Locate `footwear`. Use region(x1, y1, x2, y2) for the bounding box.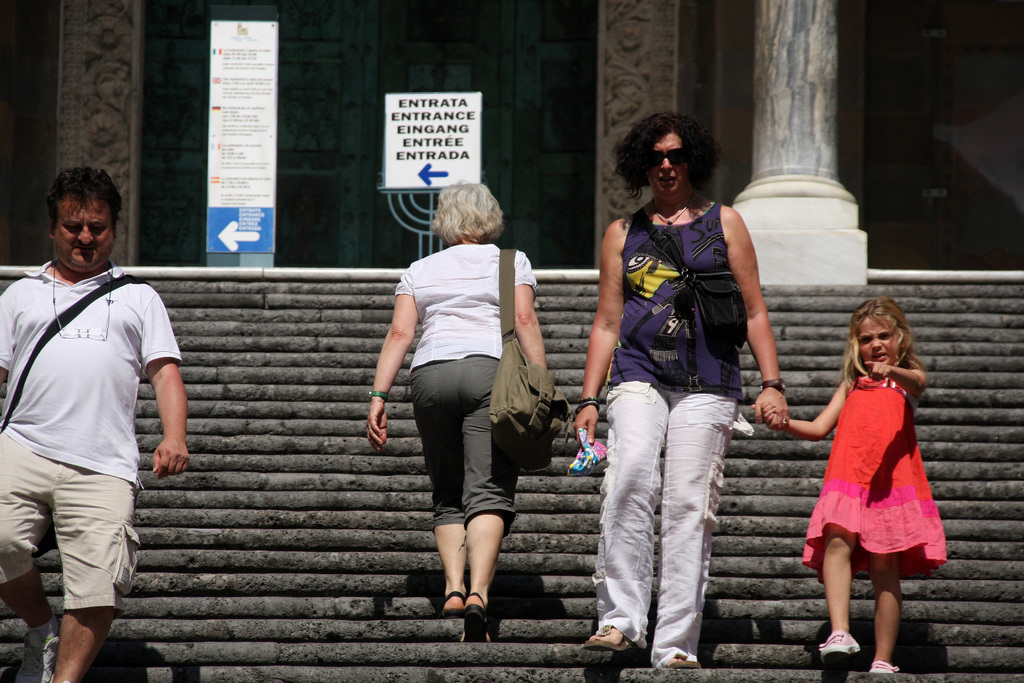
region(641, 654, 694, 667).
